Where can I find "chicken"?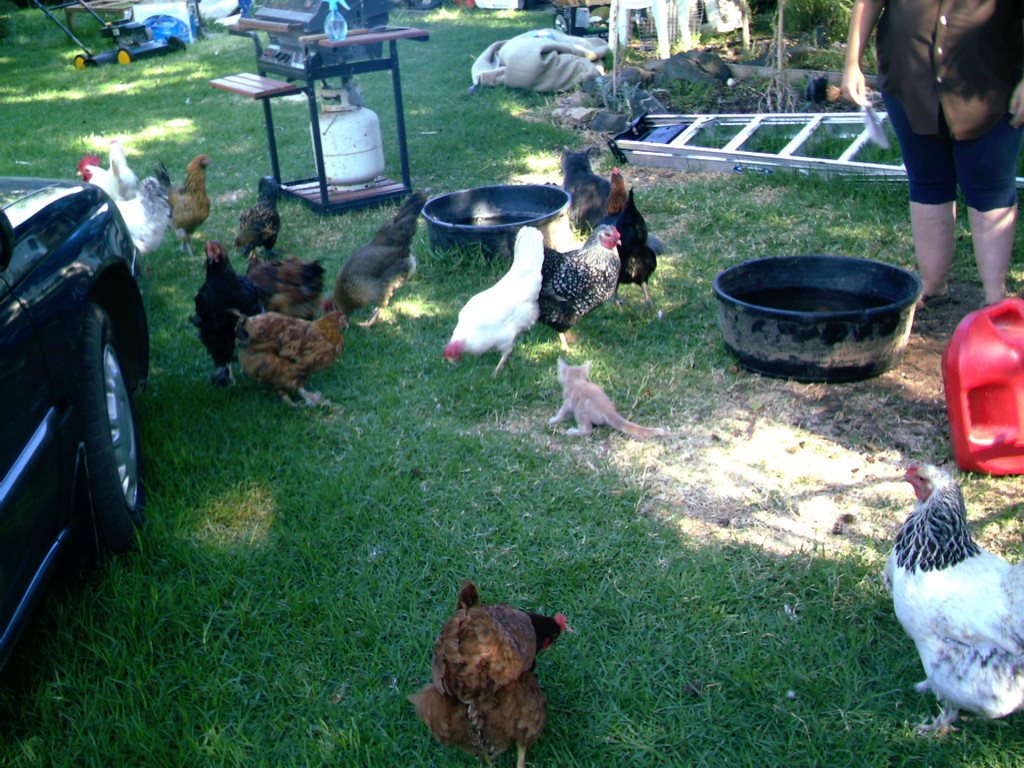
You can find it at crop(878, 462, 1014, 731).
